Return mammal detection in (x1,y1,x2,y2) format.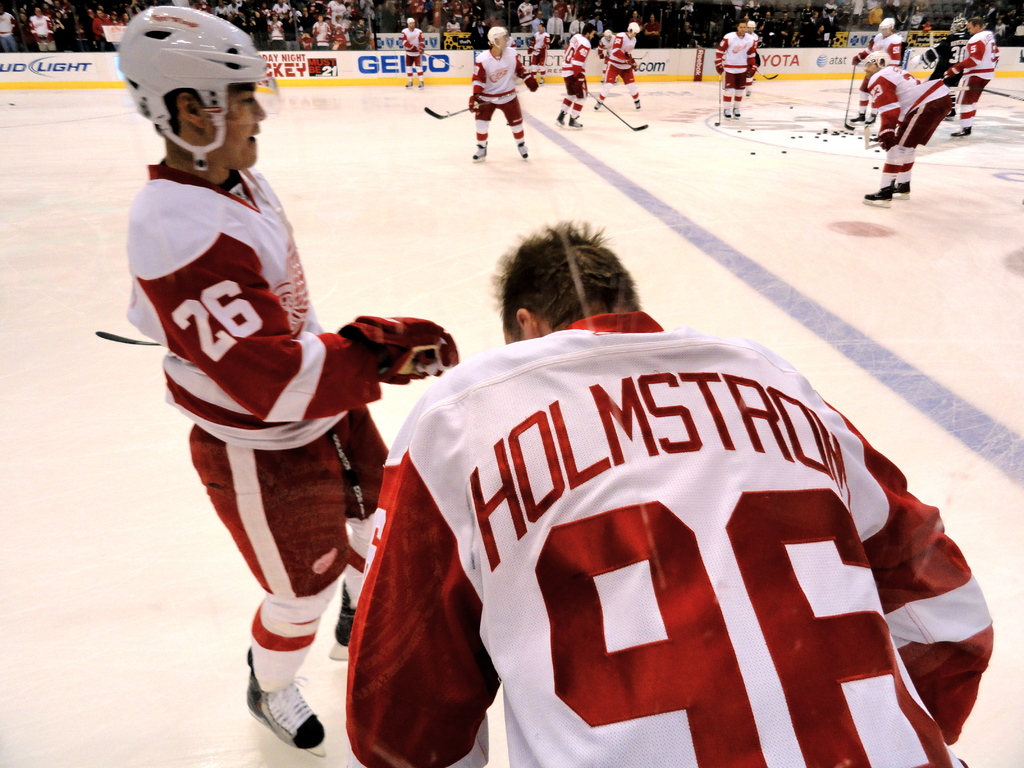
(857,47,955,206).
